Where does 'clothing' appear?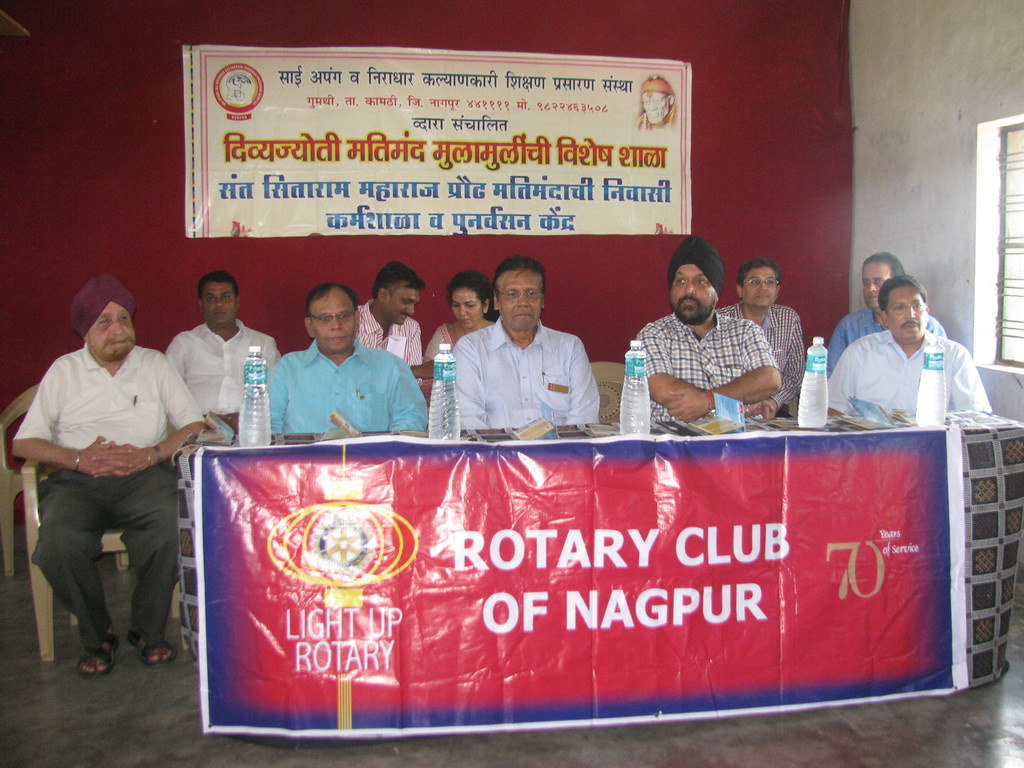
Appears at box(13, 340, 207, 643).
